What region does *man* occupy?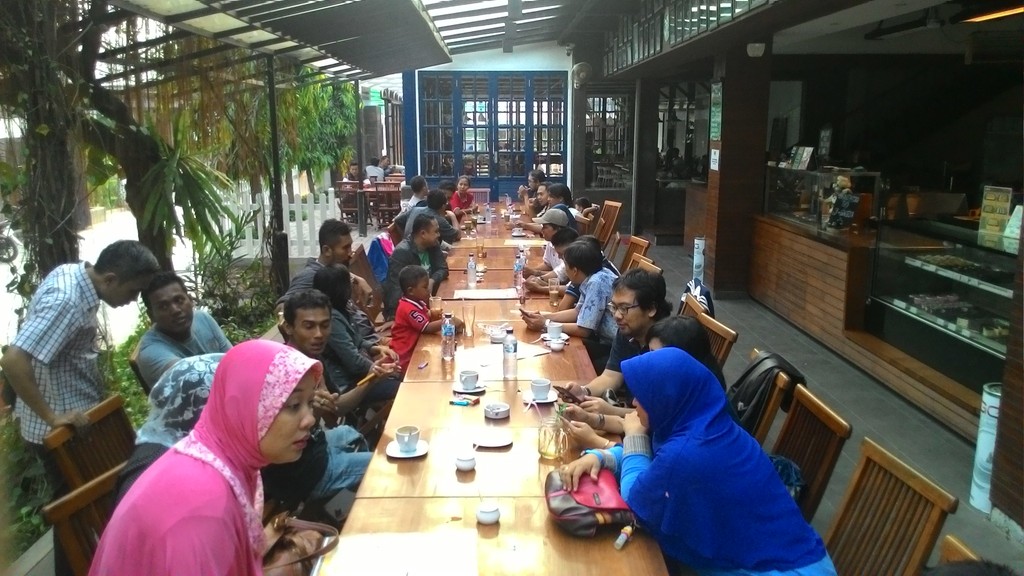
box=[305, 221, 385, 338].
